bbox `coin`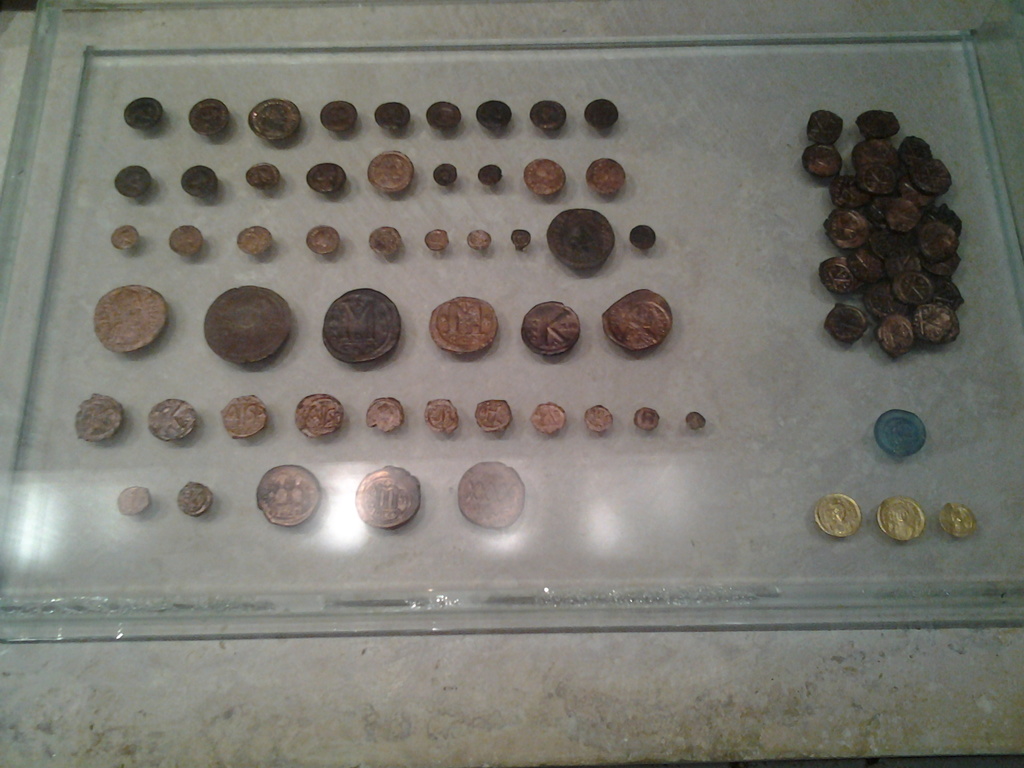
locate(524, 154, 568, 195)
